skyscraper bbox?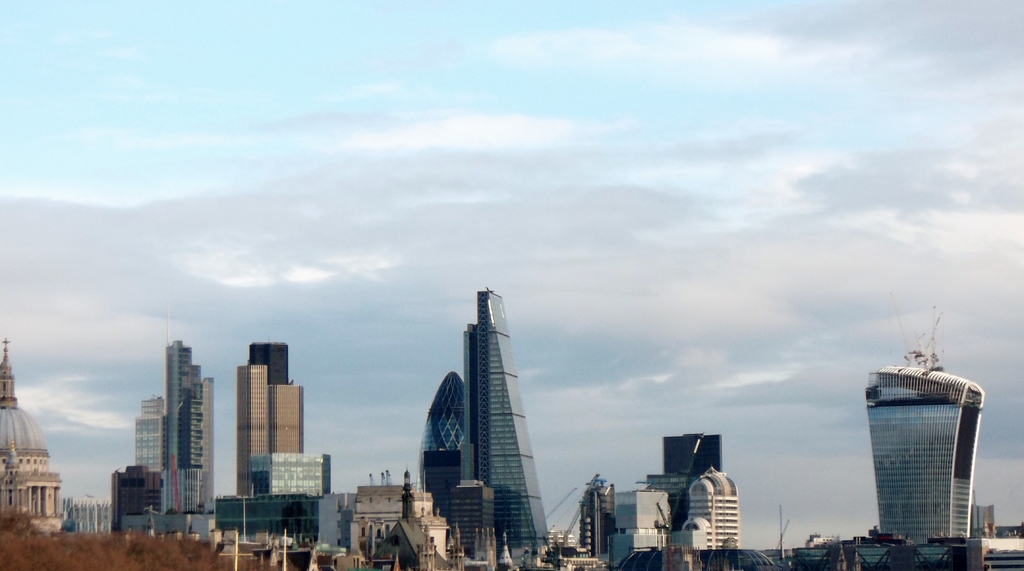
bbox=(419, 373, 462, 547)
